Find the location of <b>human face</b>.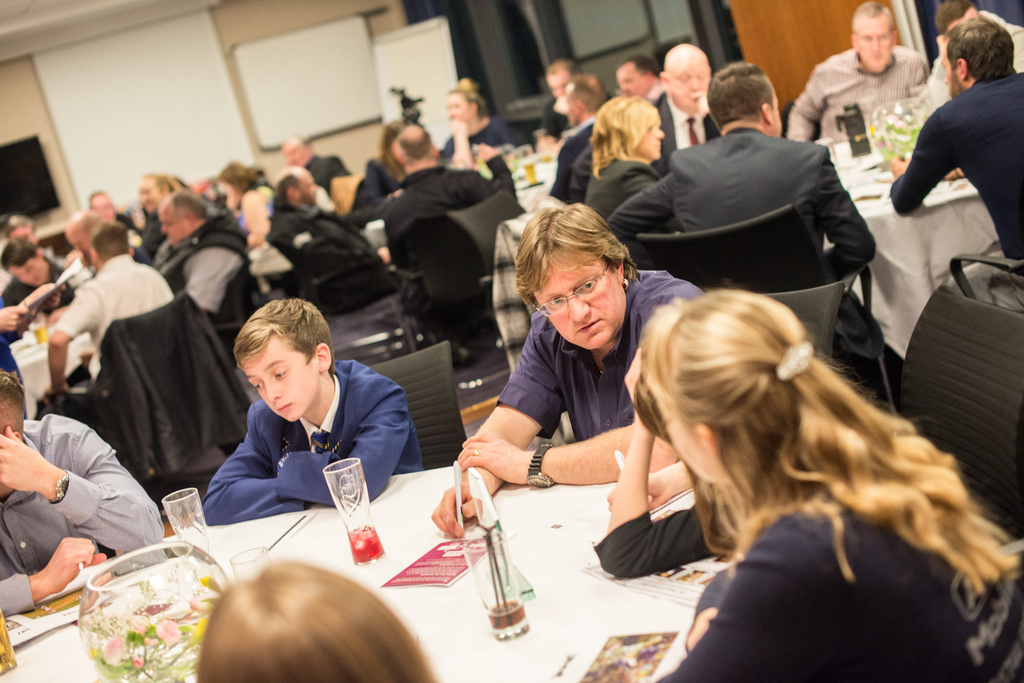
Location: <region>165, 207, 200, 243</region>.
